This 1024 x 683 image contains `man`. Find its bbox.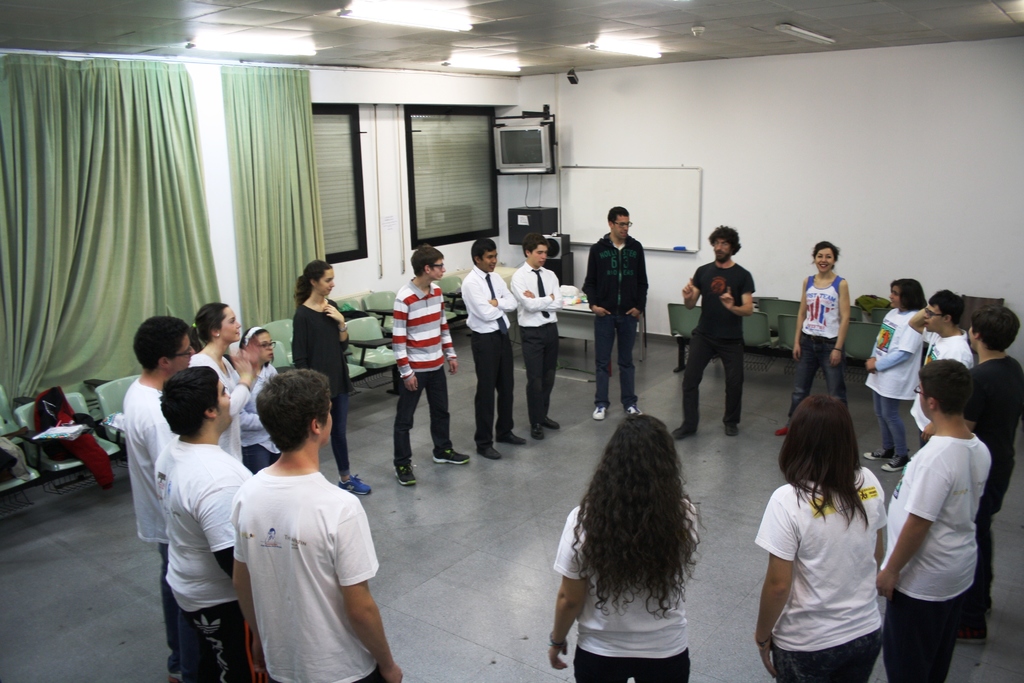
bbox(213, 368, 393, 682).
